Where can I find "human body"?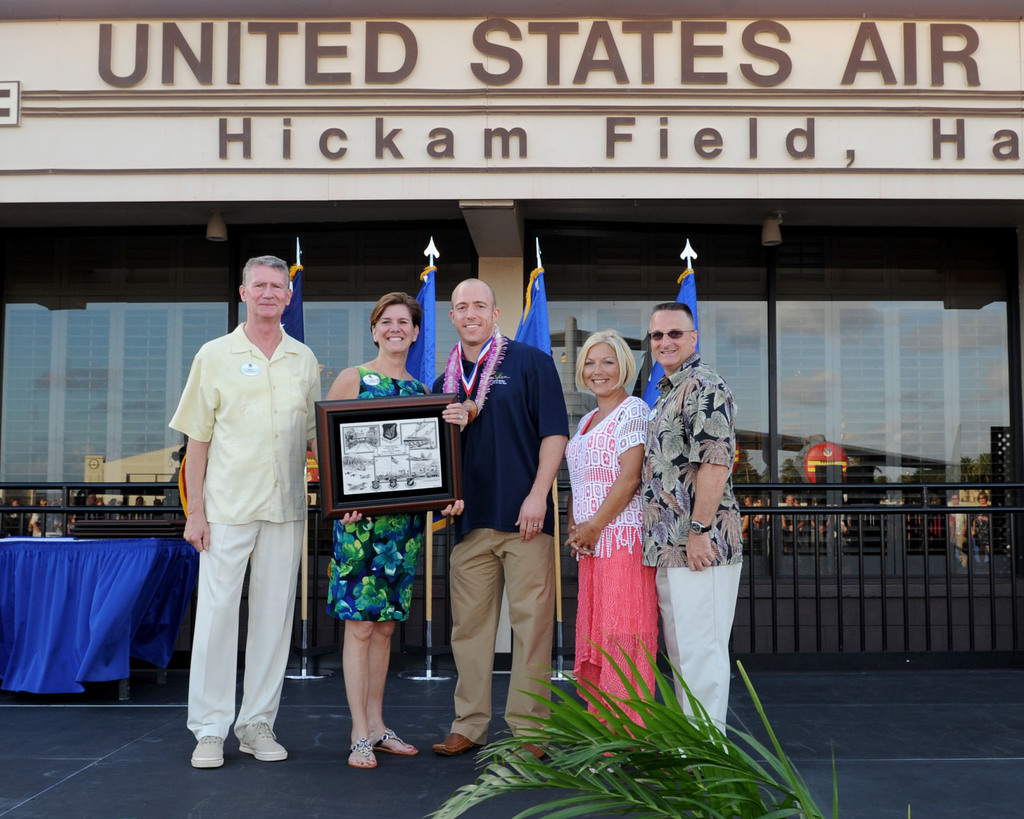
You can find it at bbox=(561, 391, 659, 758).
